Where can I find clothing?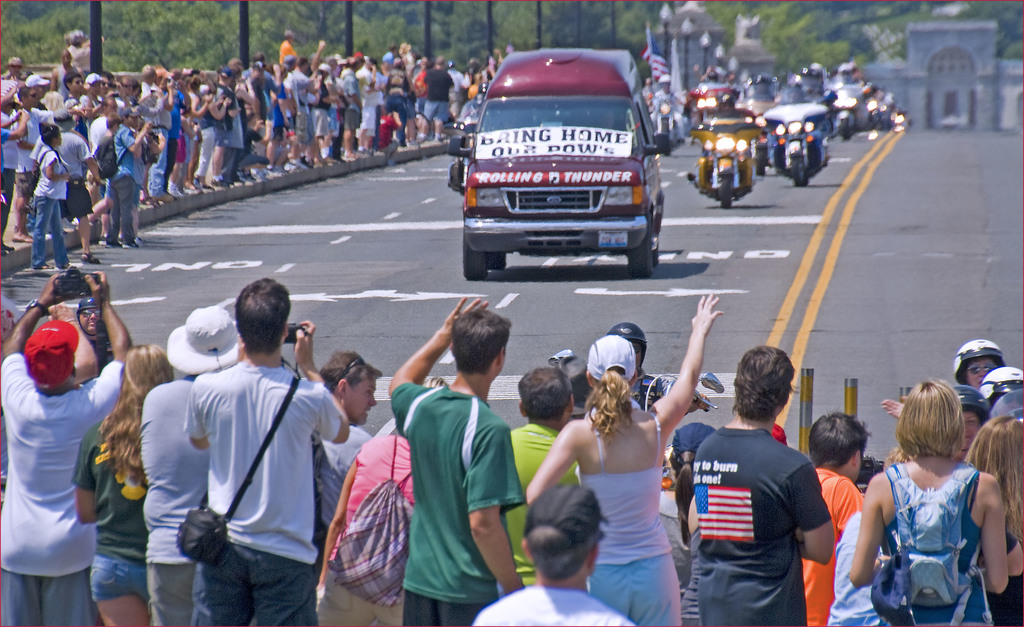
You can find it at 798 463 866 622.
